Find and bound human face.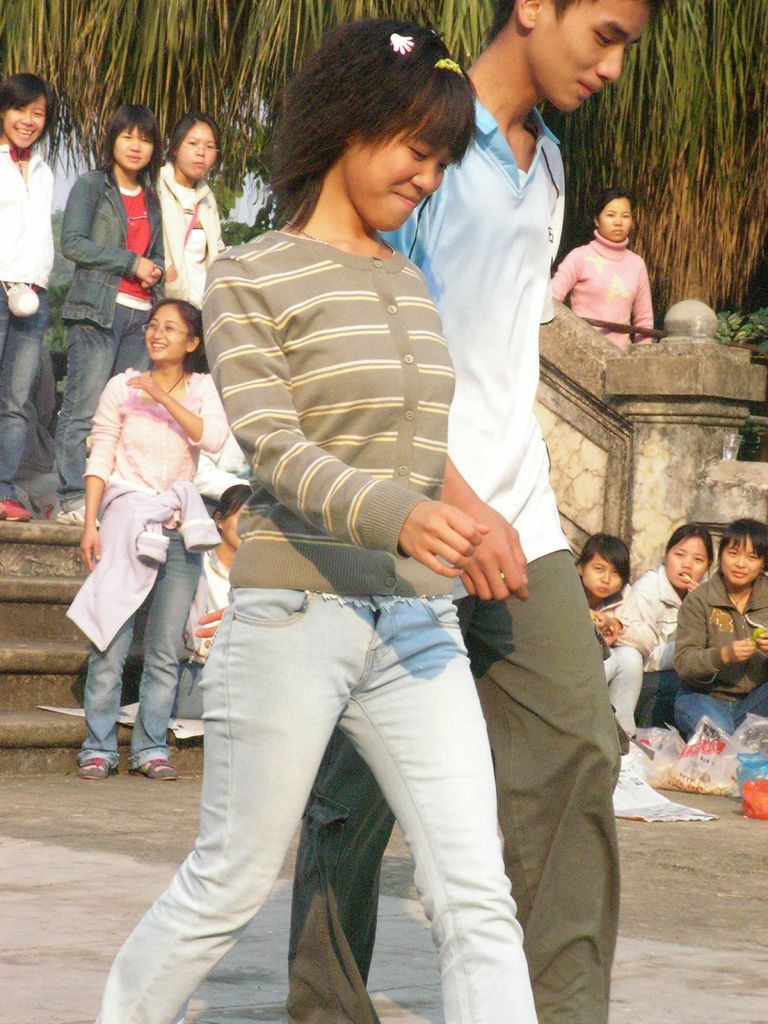
Bound: 177 121 214 188.
